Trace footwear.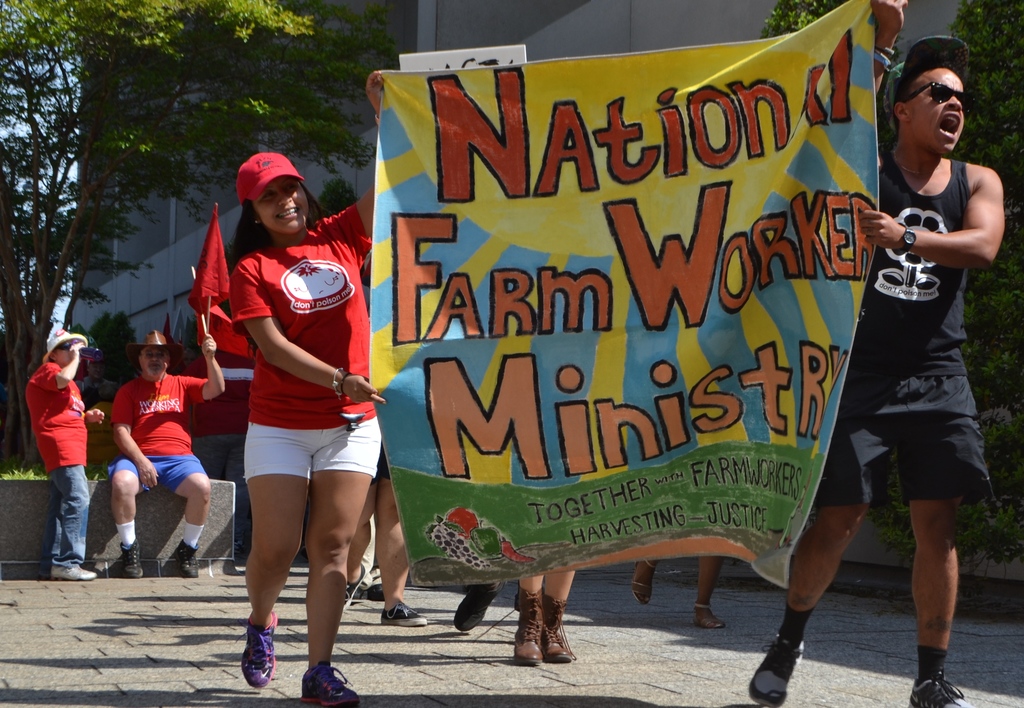
Traced to left=305, top=669, right=362, bottom=707.
